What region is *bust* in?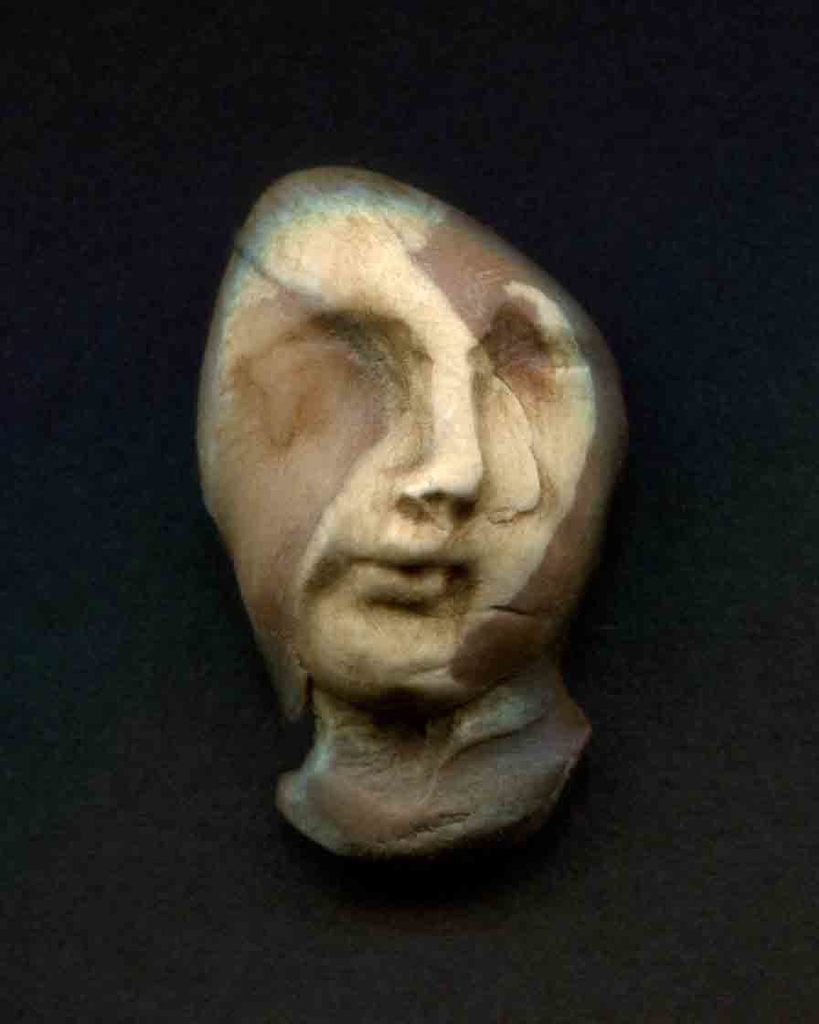
{"left": 195, "top": 160, "right": 638, "bottom": 867}.
